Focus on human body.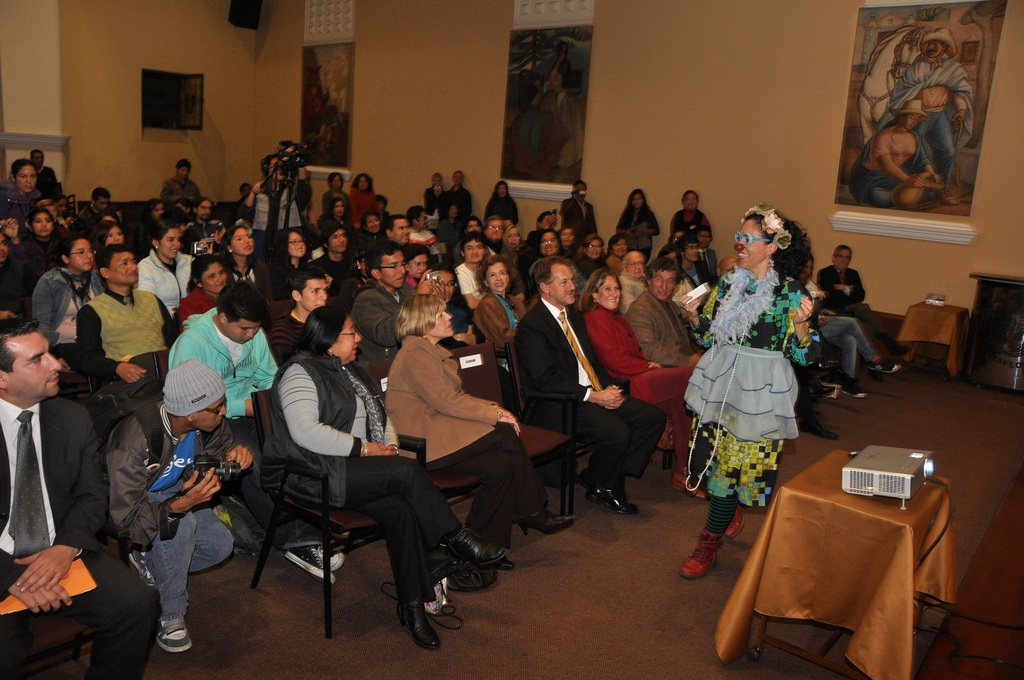
Focused at 501/258/668/517.
